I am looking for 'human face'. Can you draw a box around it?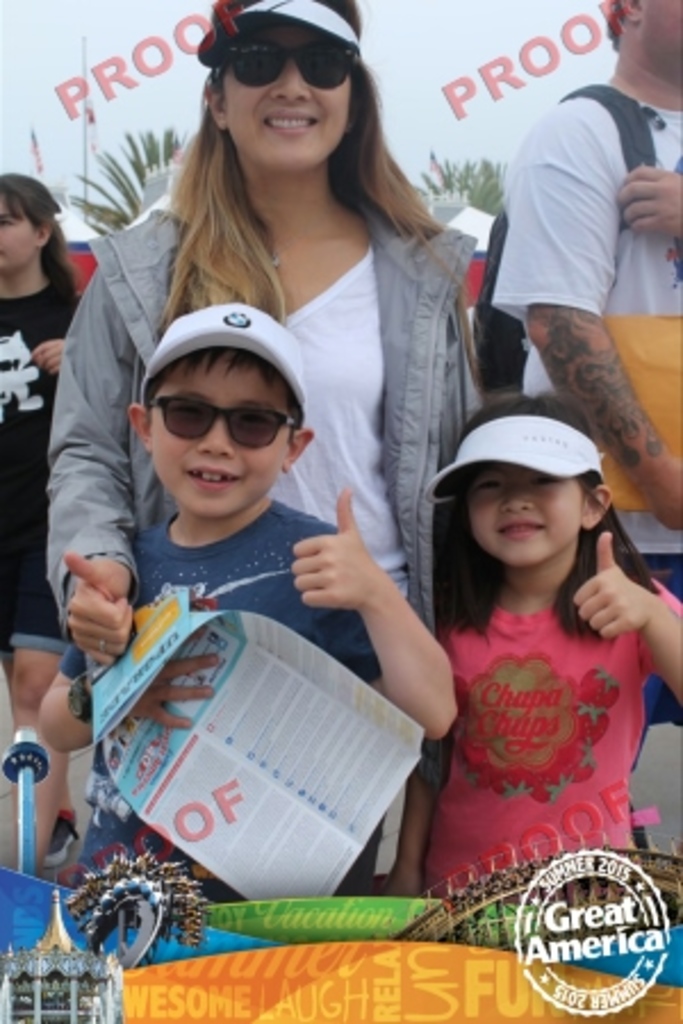
Sure, the bounding box is x1=150, y1=355, x2=294, y2=519.
